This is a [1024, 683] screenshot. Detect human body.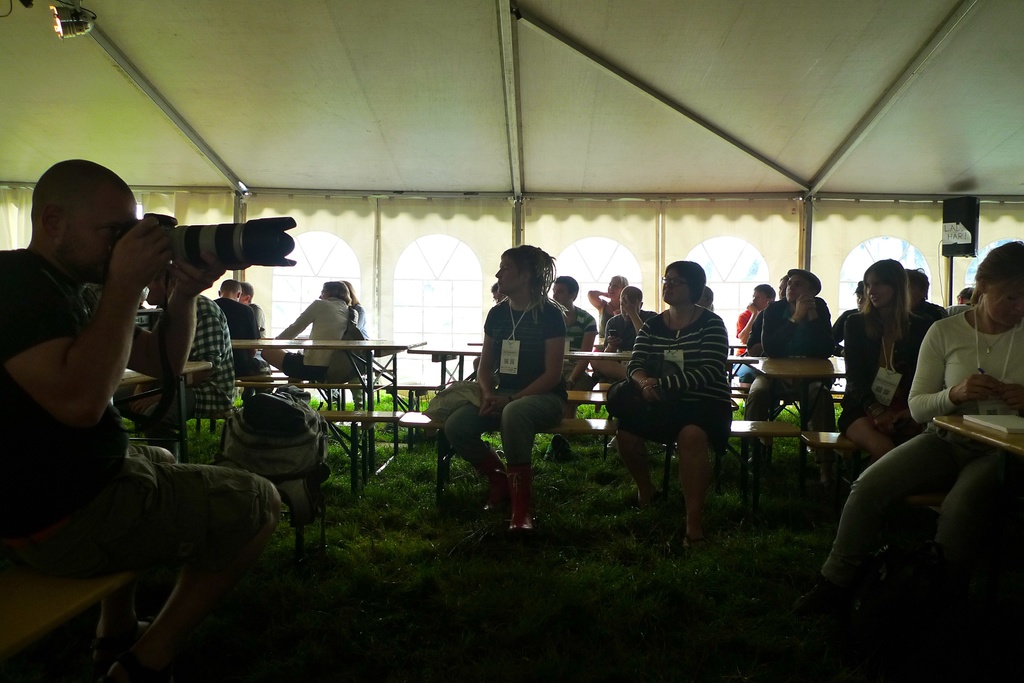
x1=755, y1=265, x2=854, y2=463.
